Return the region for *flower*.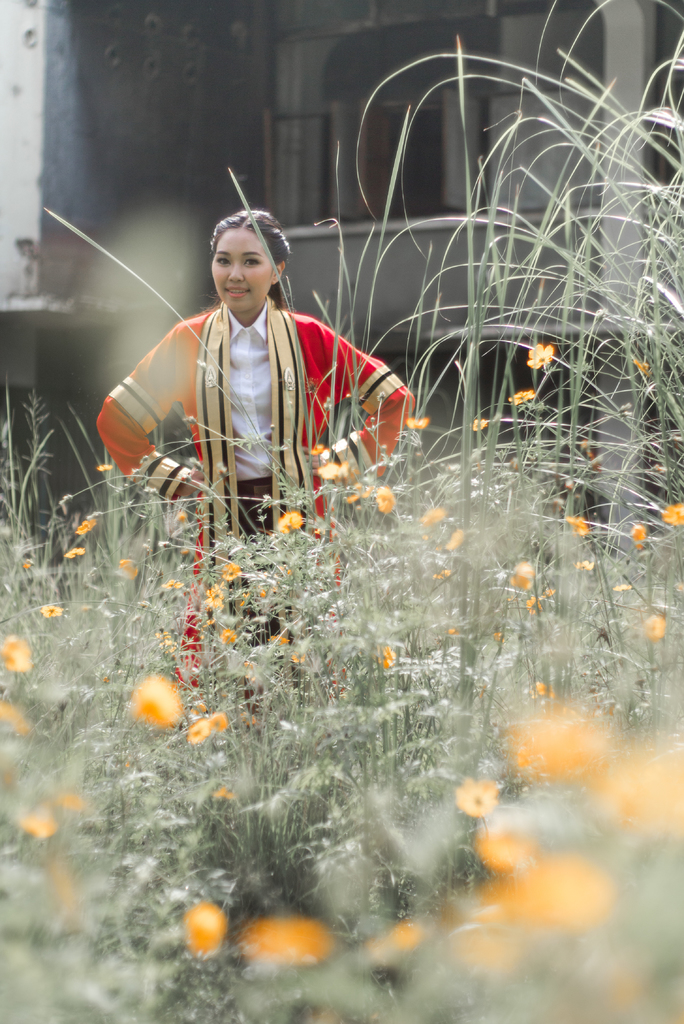
207:712:229:731.
